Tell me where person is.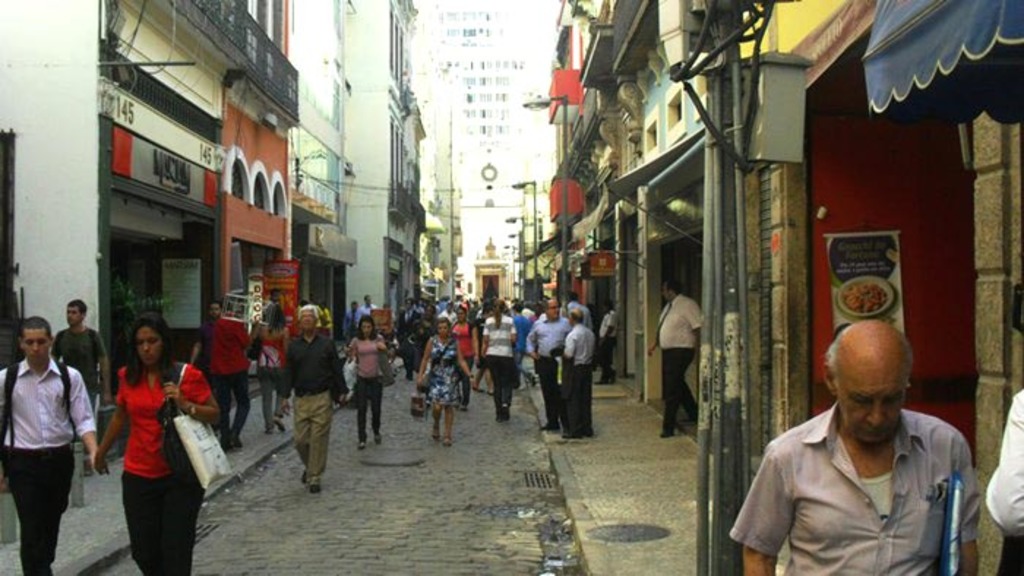
person is at left=282, top=303, right=350, bottom=491.
